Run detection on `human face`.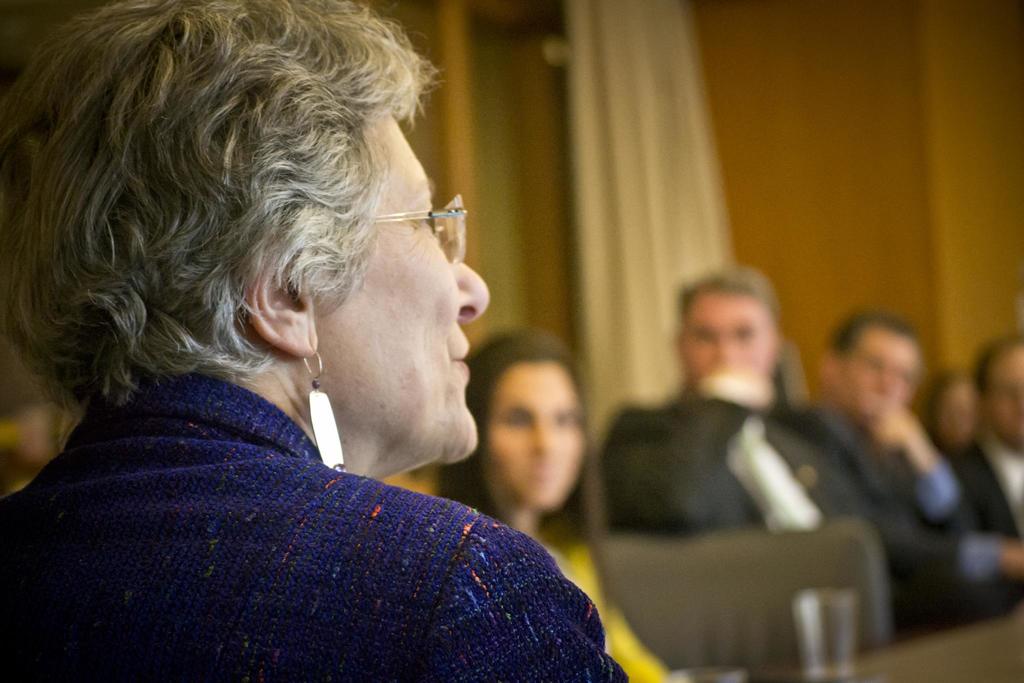
Result: rect(486, 361, 582, 514).
